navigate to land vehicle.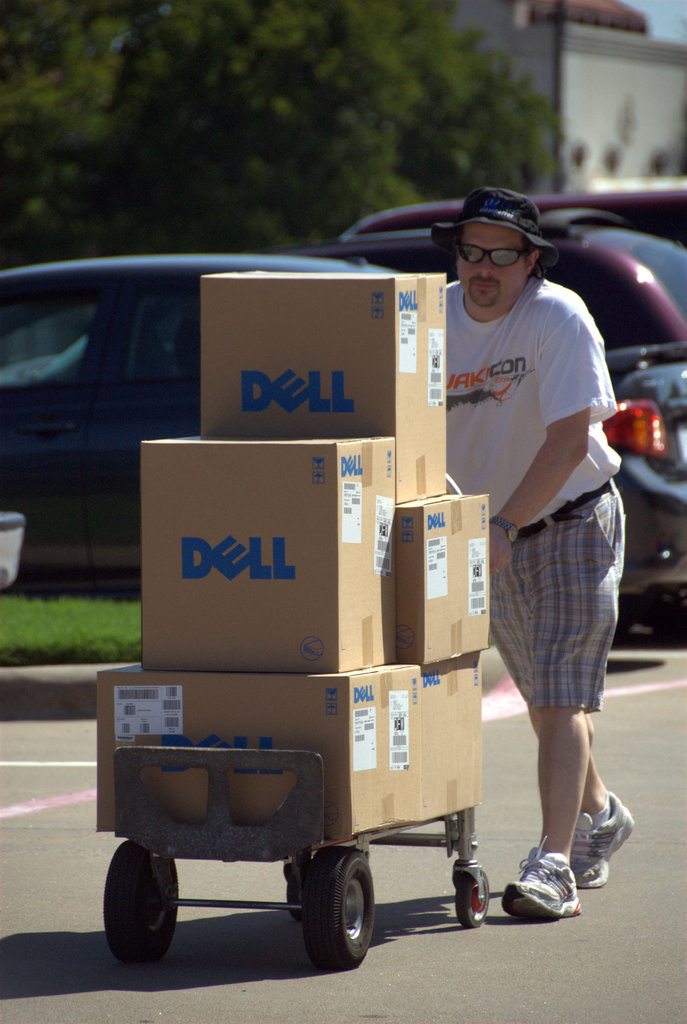
Navigation target: x1=341, y1=207, x2=683, y2=338.
